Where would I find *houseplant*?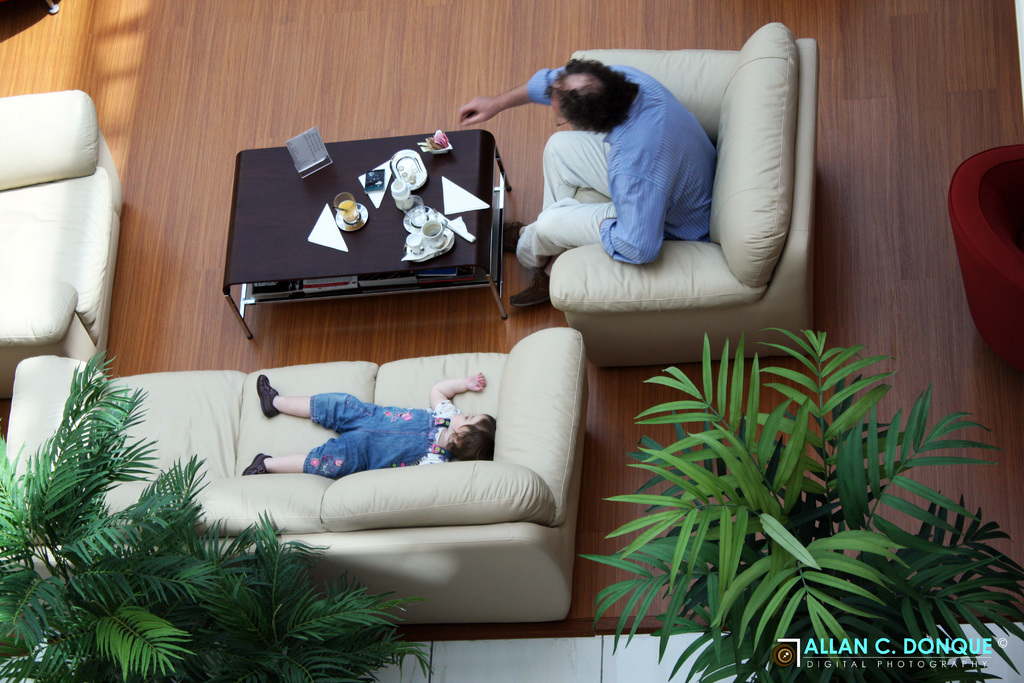
At box=[0, 346, 434, 682].
